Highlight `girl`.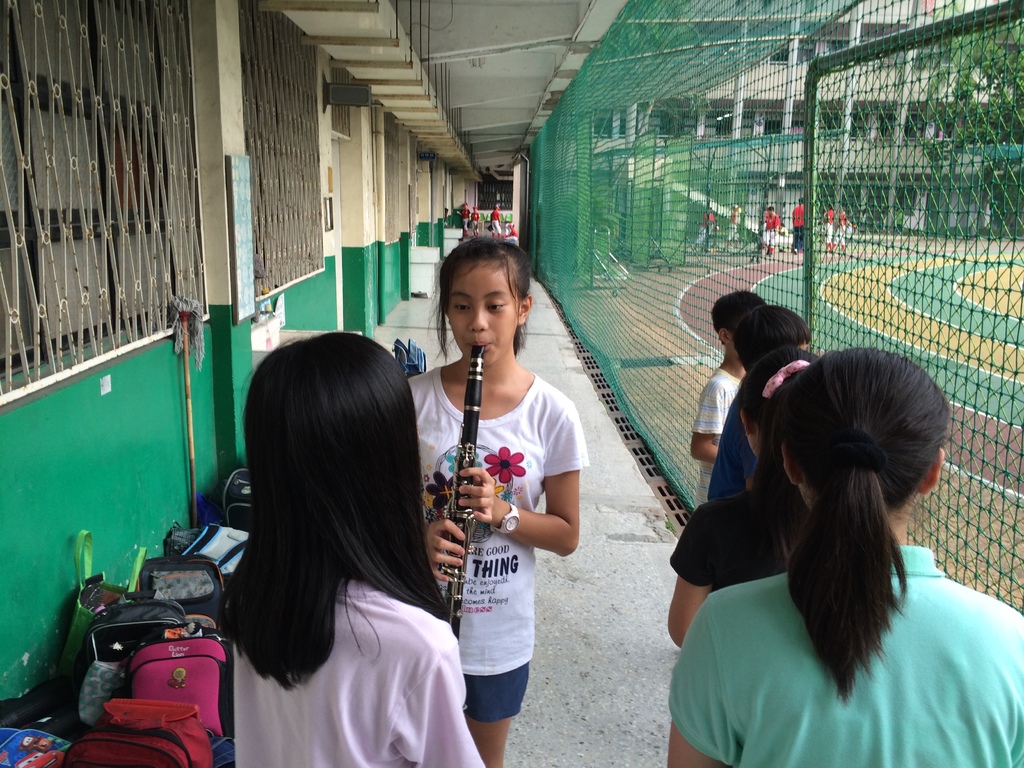
Highlighted region: (666, 349, 1023, 767).
